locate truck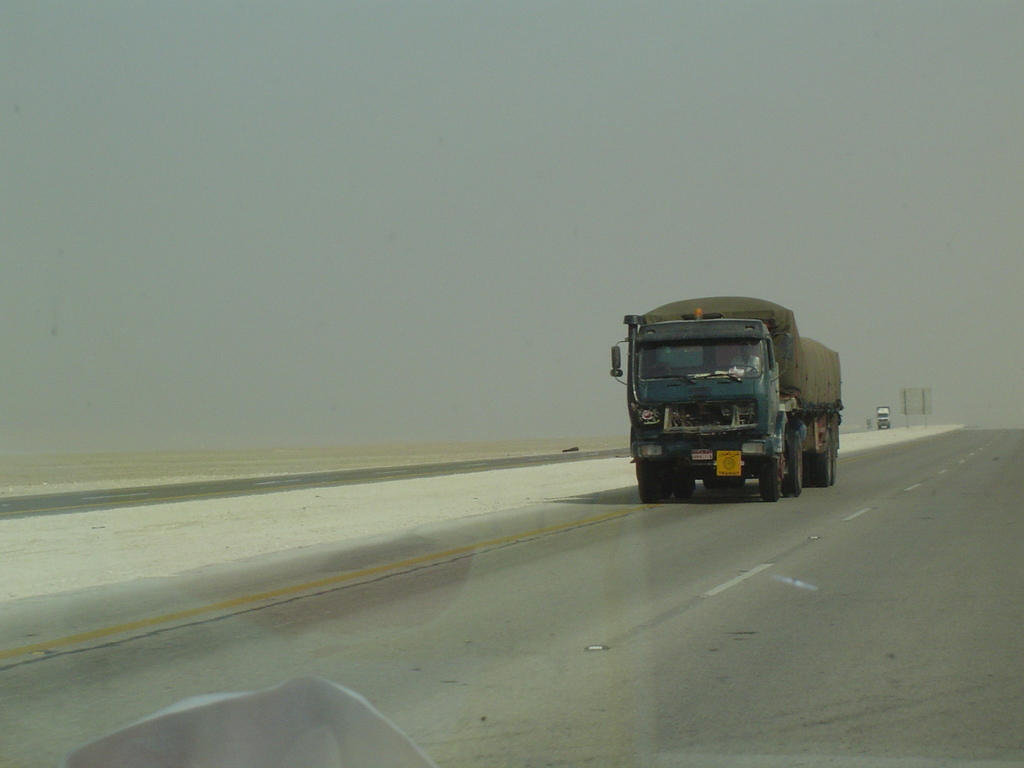
876:404:893:429
